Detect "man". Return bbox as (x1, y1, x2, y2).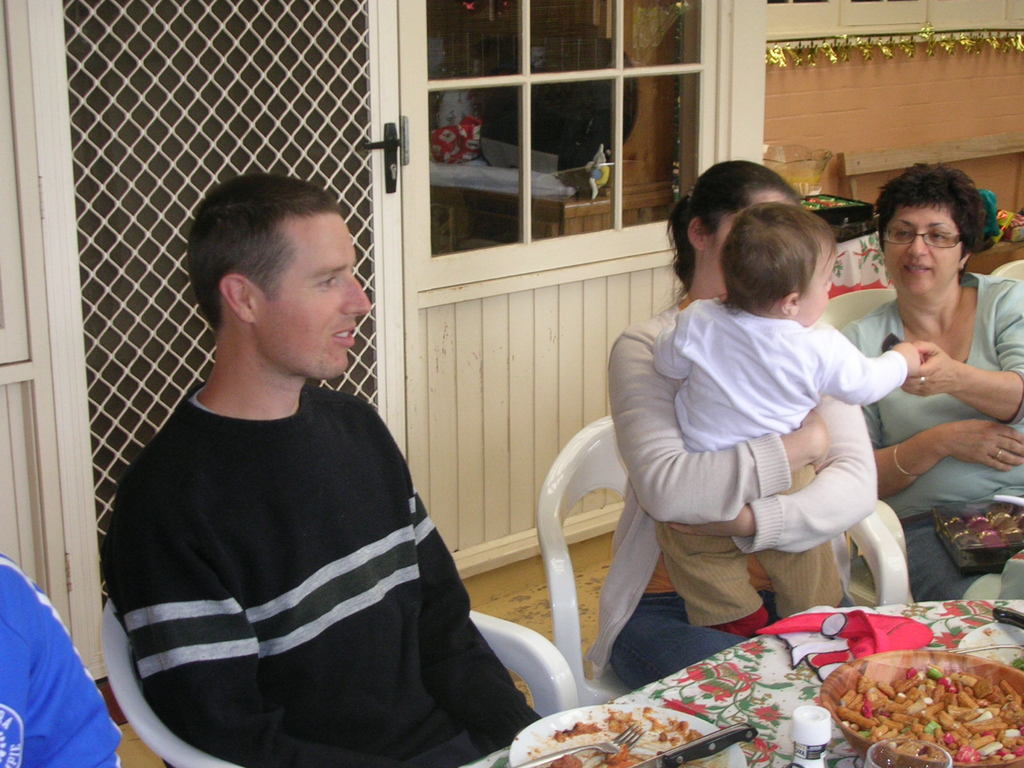
(99, 163, 536, 761).
